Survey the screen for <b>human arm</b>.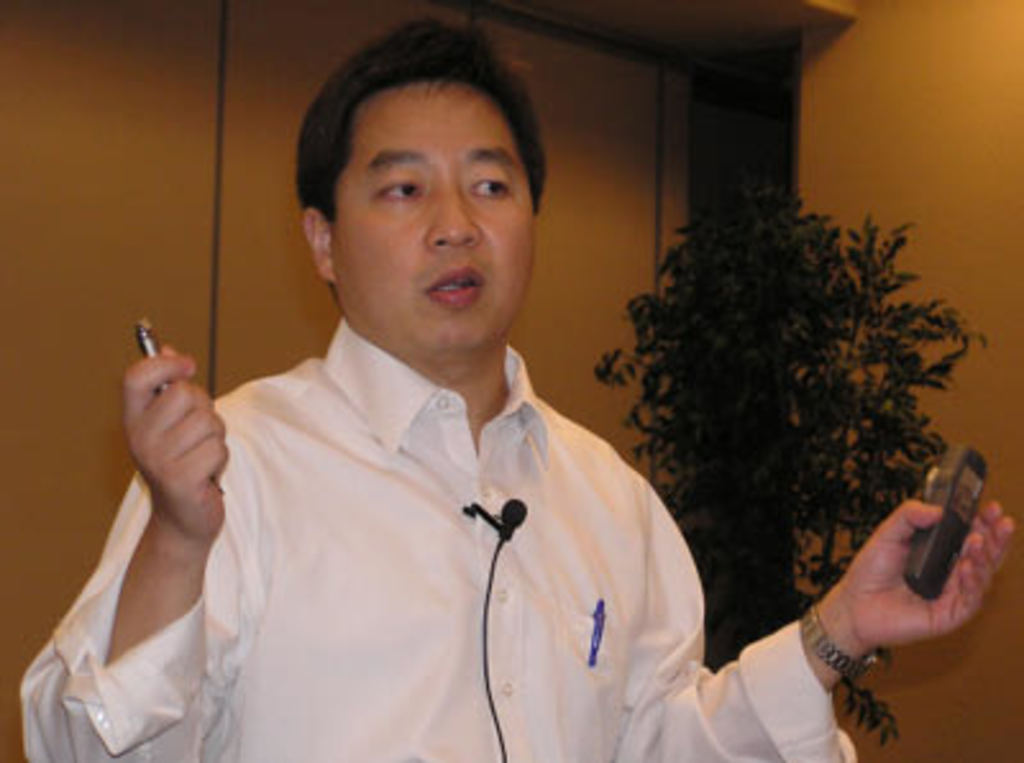
Survey found: (617,466,1021,760).
